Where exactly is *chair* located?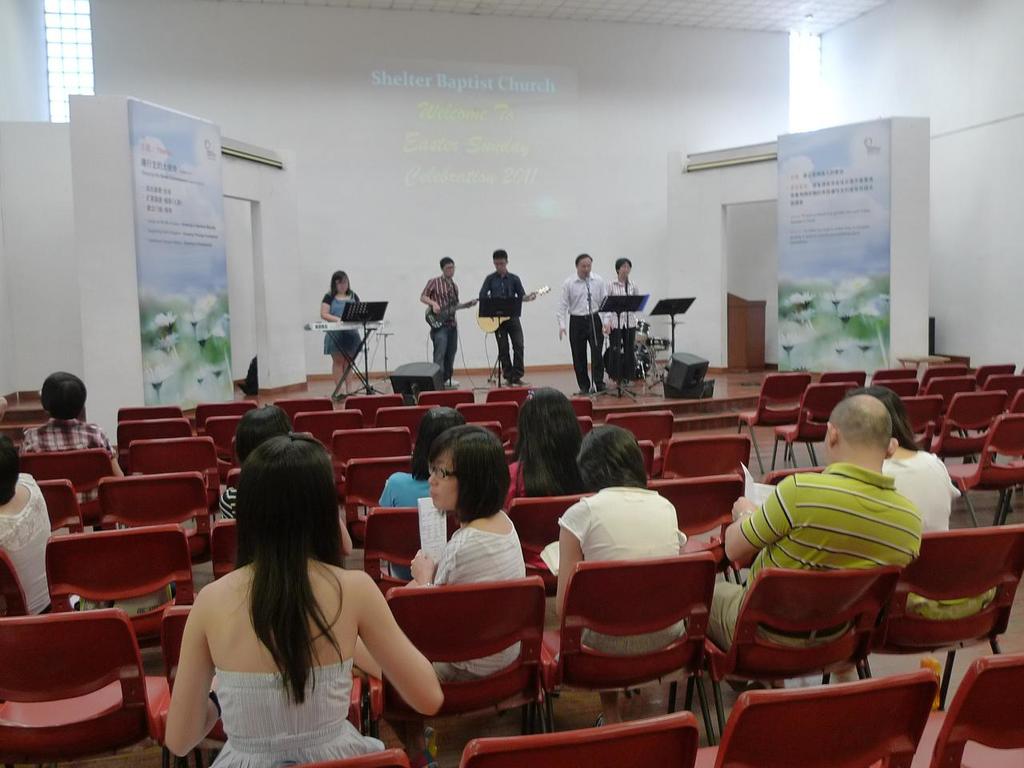
Its bounding box is (x1=385, y1=401, x2=437, y2=442).
